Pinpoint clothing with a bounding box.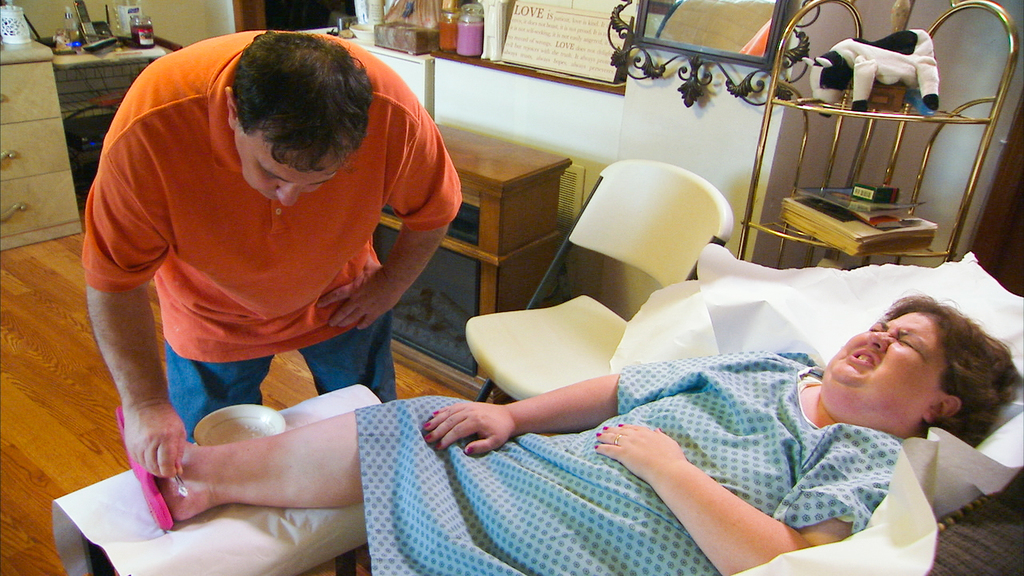
[79, 56, 426, 451].
